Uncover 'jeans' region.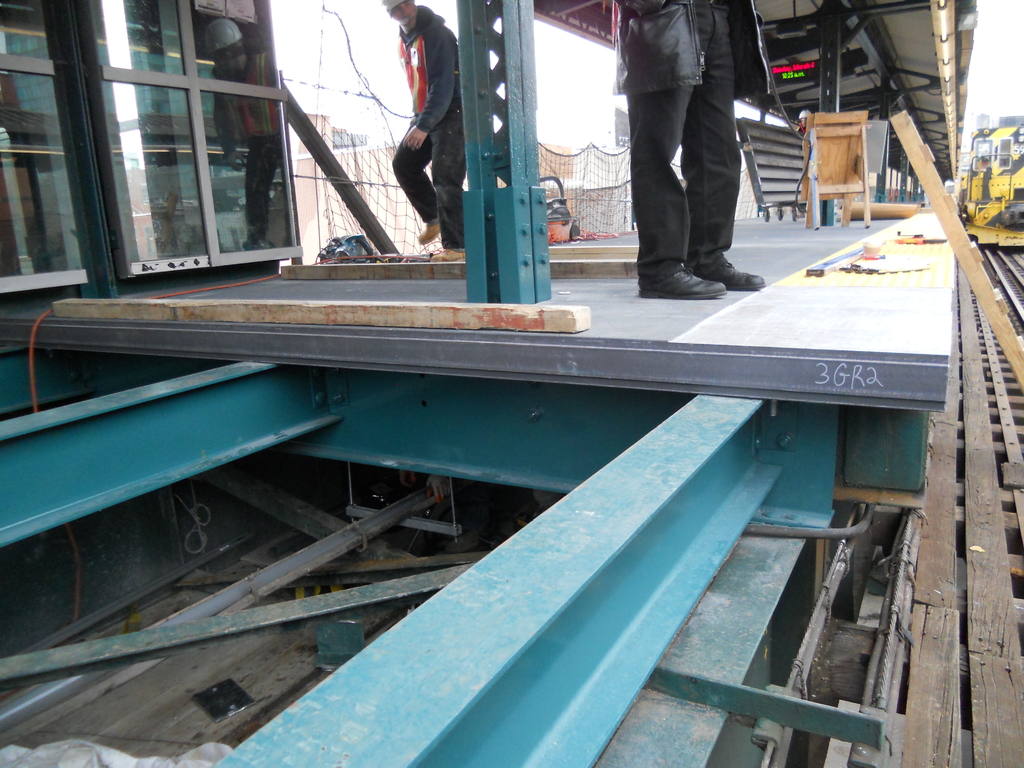
Uncovered: Rect(637, 0, 742, 282).
